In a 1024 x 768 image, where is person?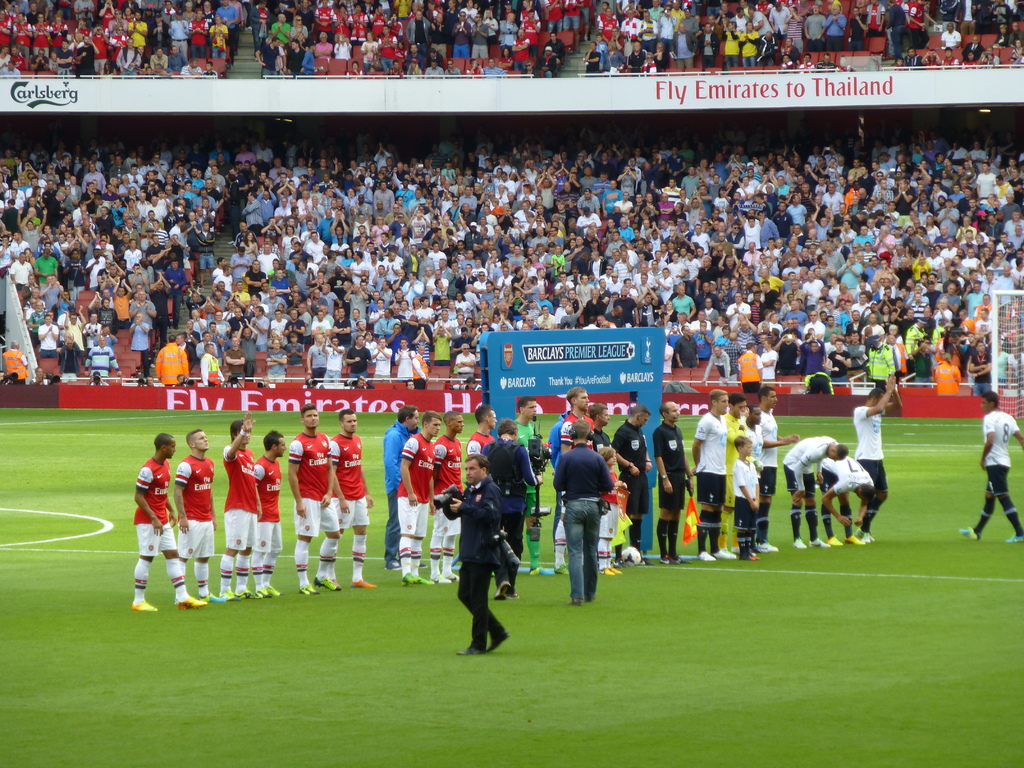
[557, 421, 615, 607].
